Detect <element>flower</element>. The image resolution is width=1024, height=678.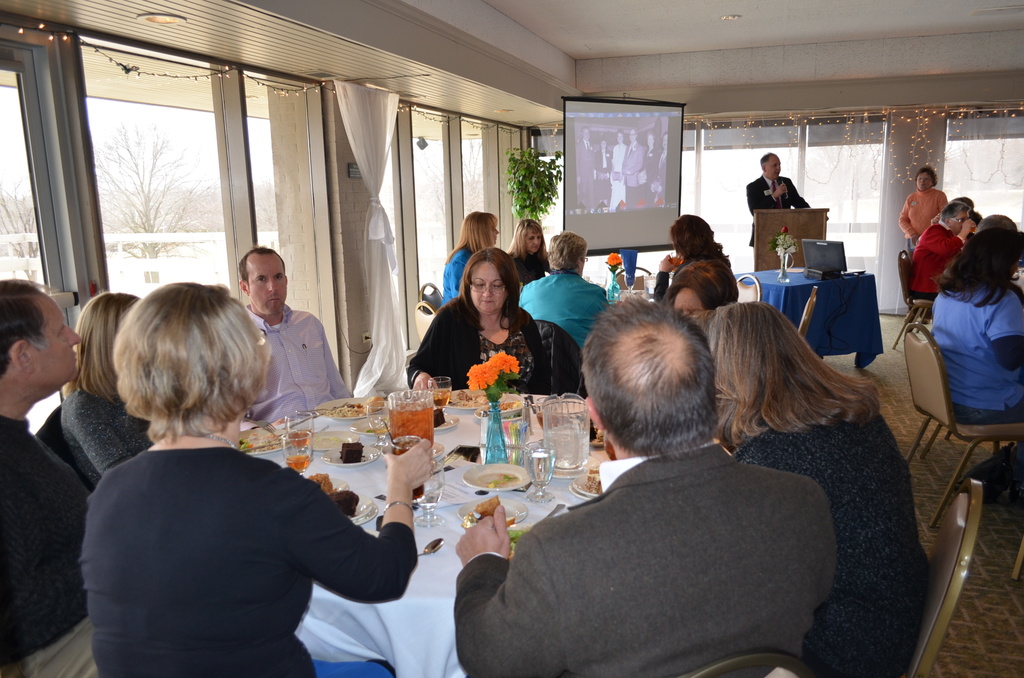
[left=607, top=252, right=621, bottom=268].
